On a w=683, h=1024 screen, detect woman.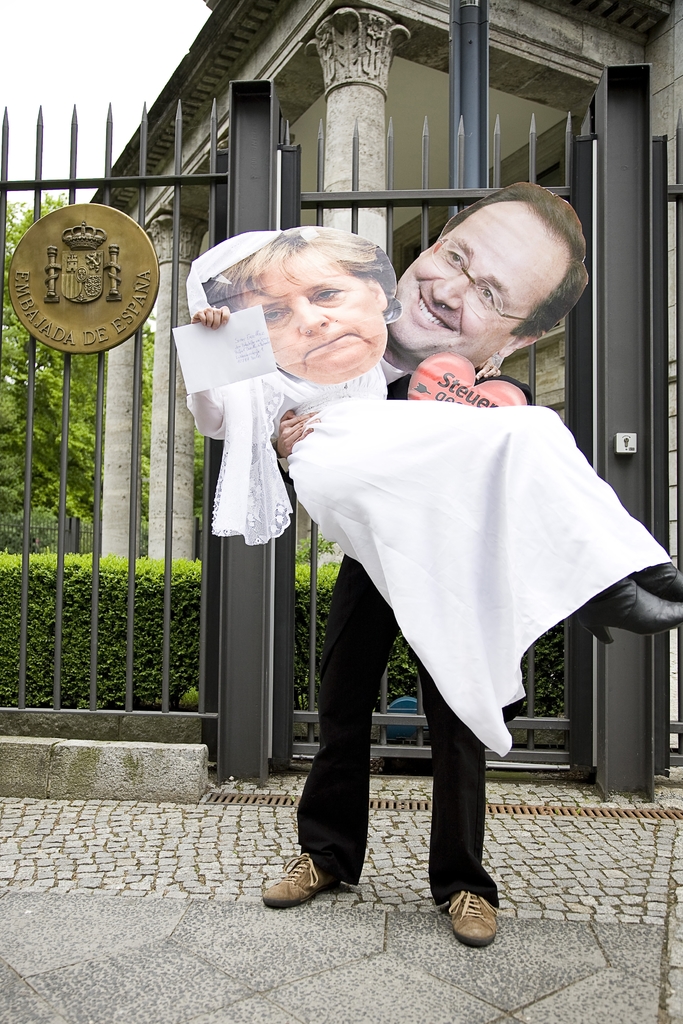
170/227/682/760.
